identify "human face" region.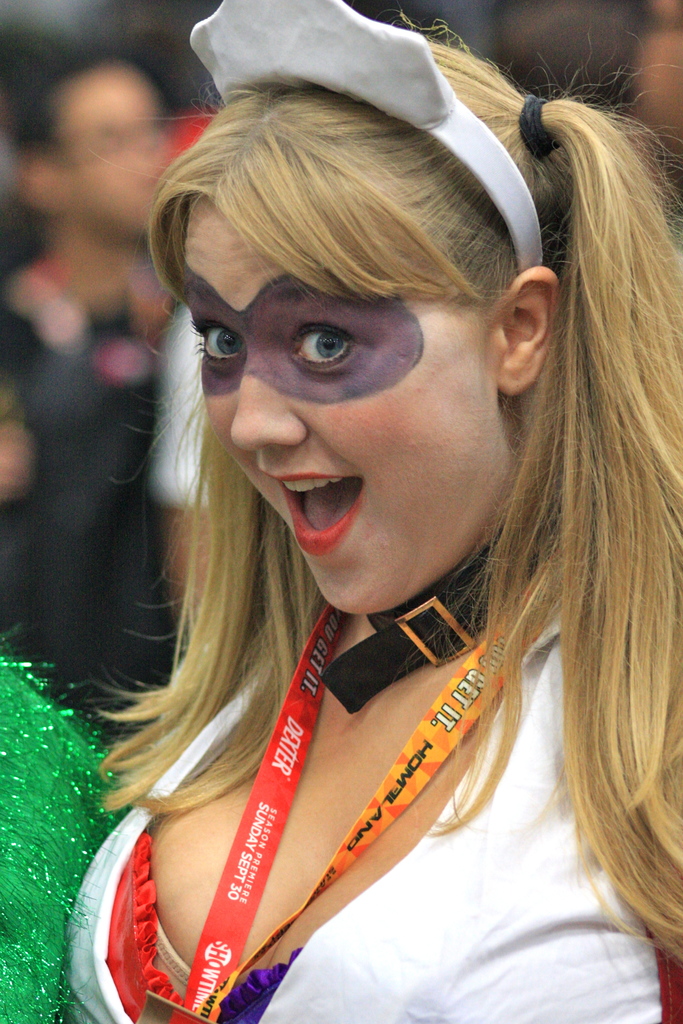
Region: 176 158 506 616.
